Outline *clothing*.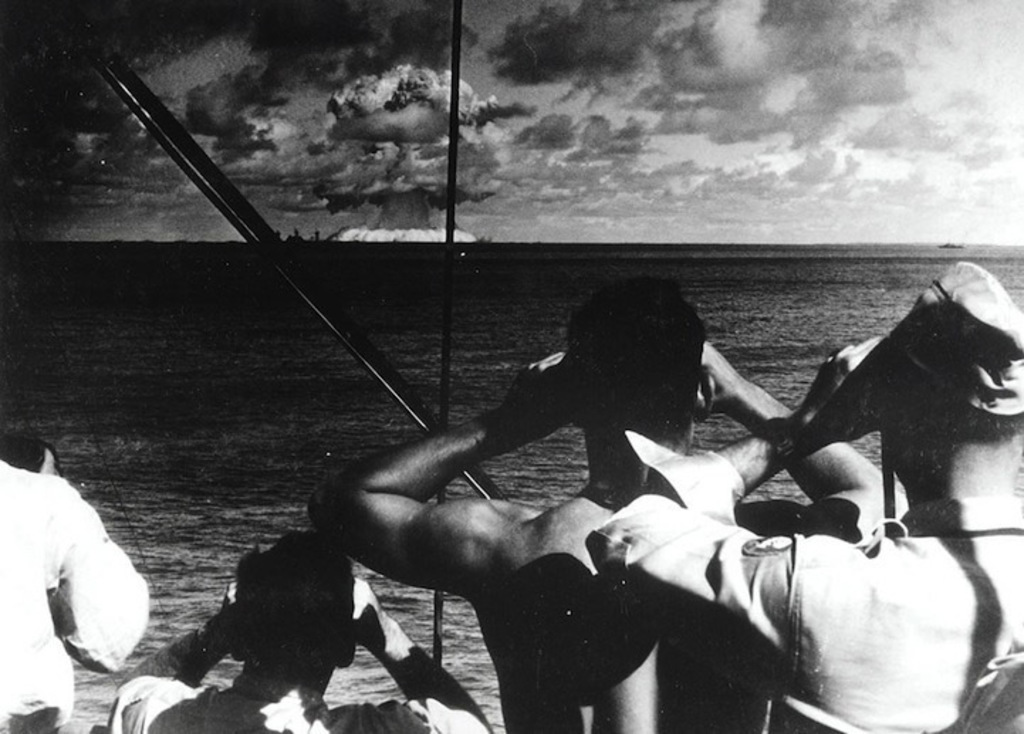
Outline: 109,670,497,733.
